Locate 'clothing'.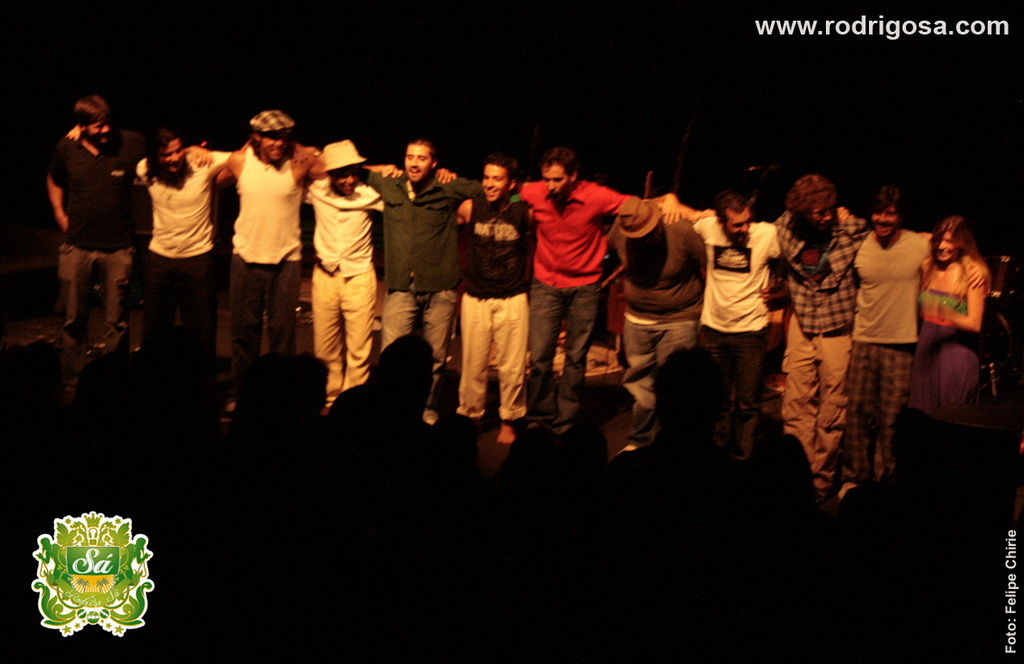
Bounding box: pyautogui.locateOnScreen(692, 214, 796, 432).
